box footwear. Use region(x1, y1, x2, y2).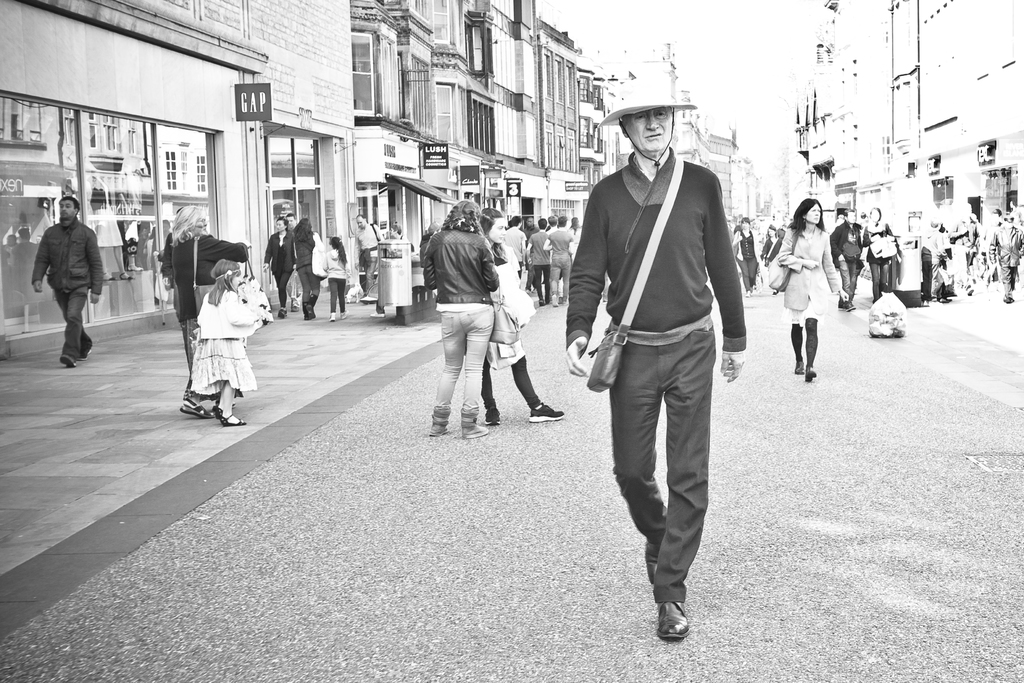
region(460, 410, 488, 436).
